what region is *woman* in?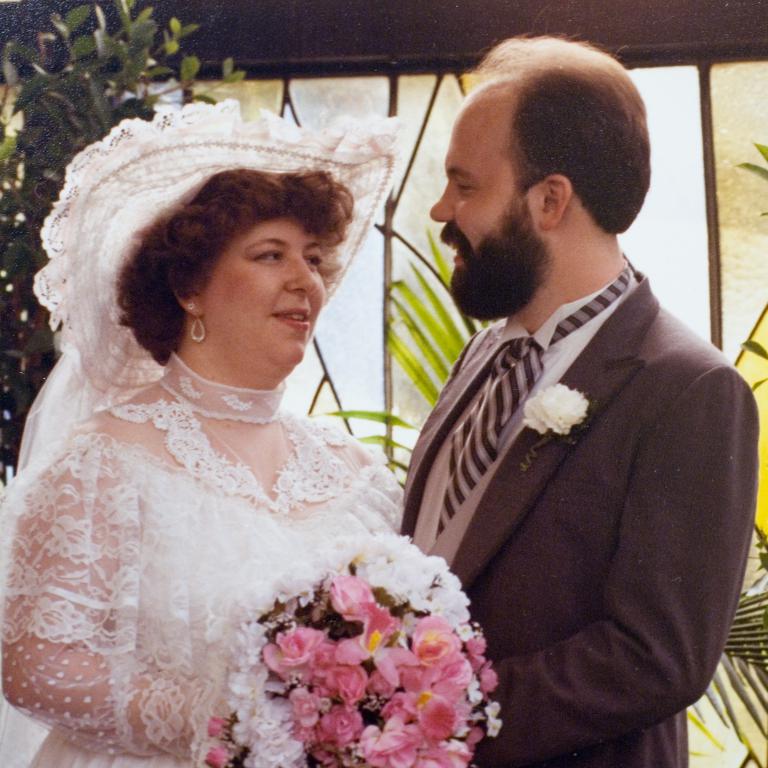
bbox=(0, 127, 511, 767).
